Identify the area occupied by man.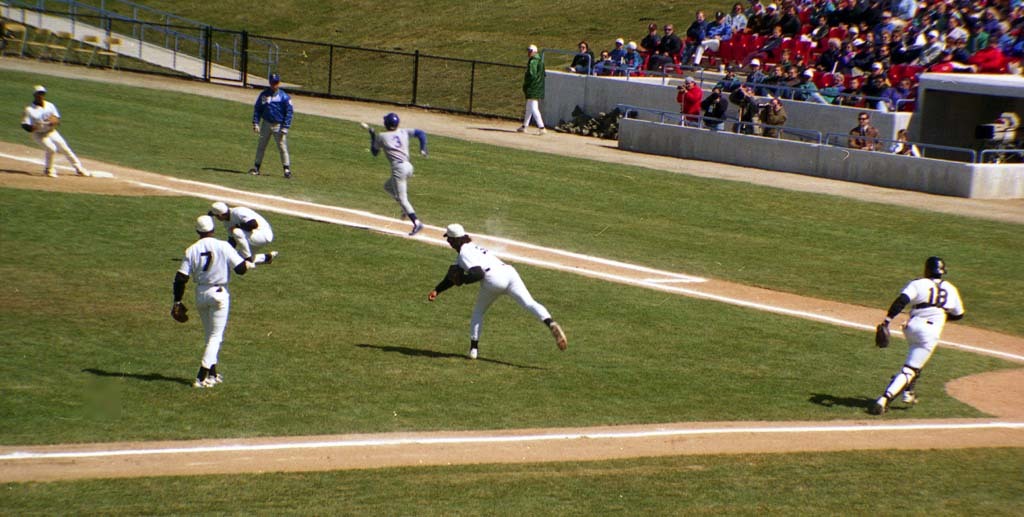
Area: pyautogui.locateOnScreen(842, 109, 879, 153).
